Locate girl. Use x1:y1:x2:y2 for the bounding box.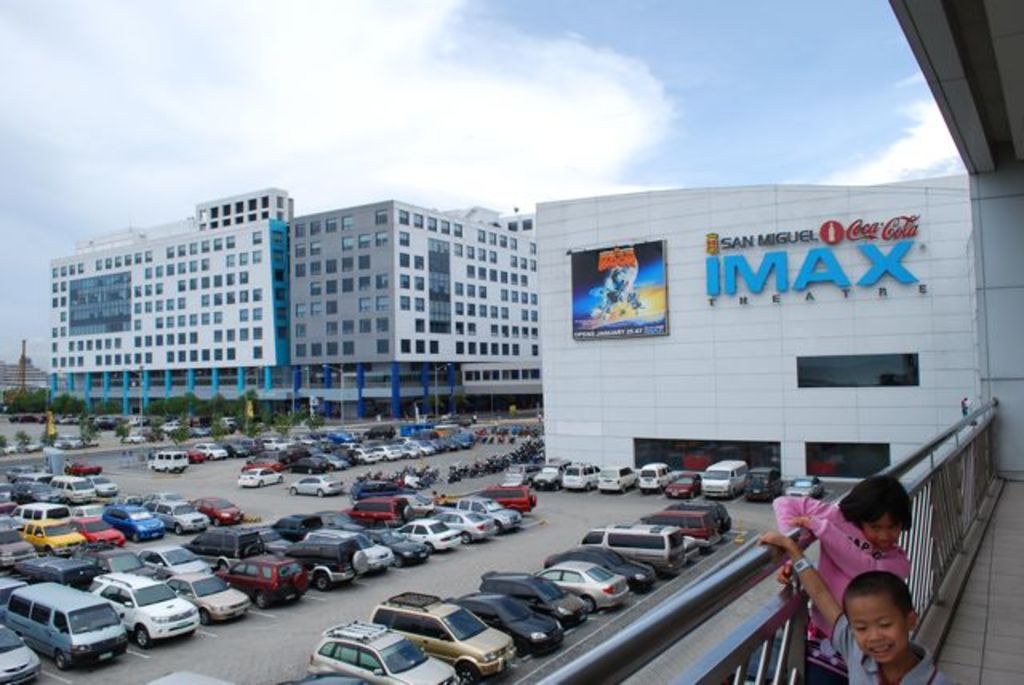
771:477:915:683.
